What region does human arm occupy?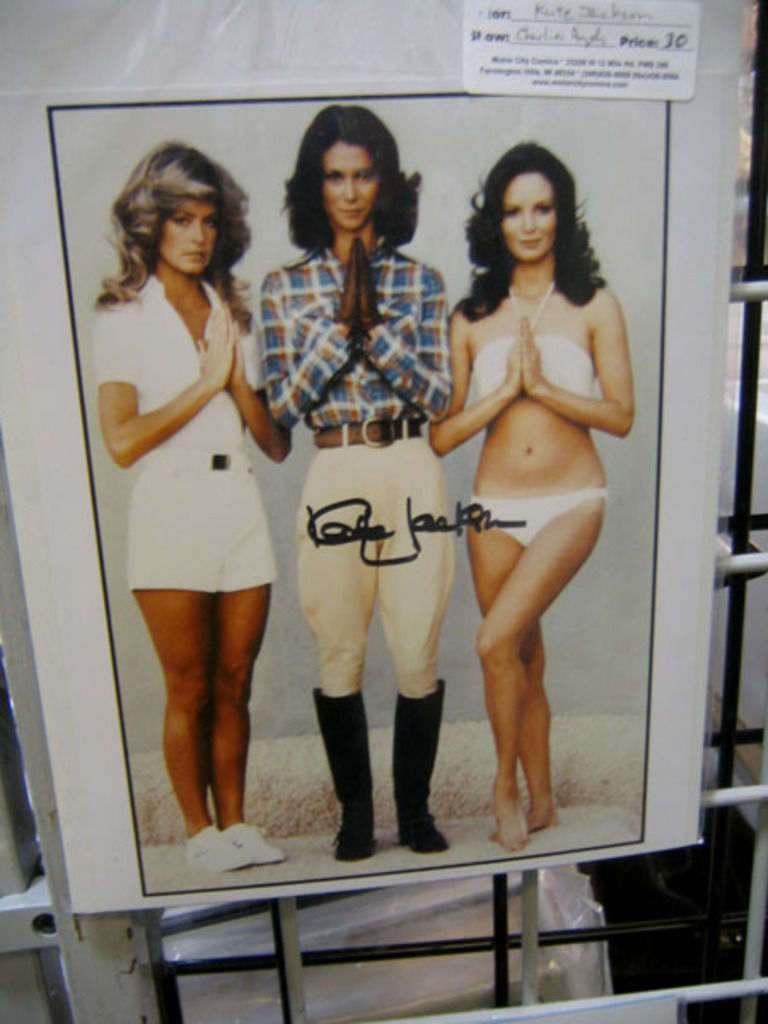
(left=224, top=285, right=290, bottom=466).
